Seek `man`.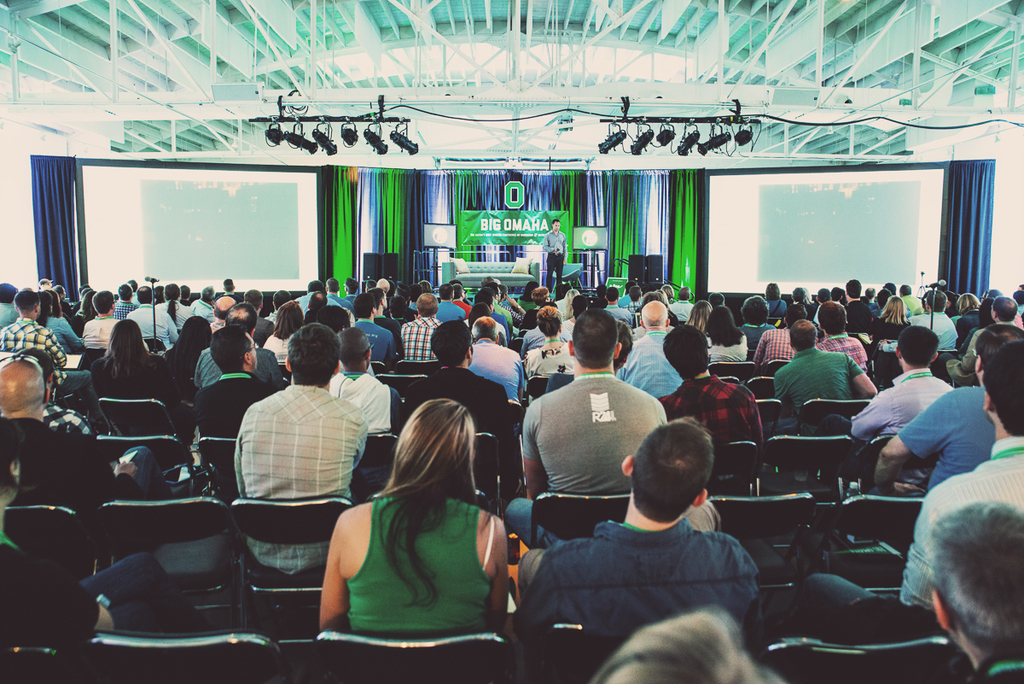
<box>238,288,272,346</box>.
